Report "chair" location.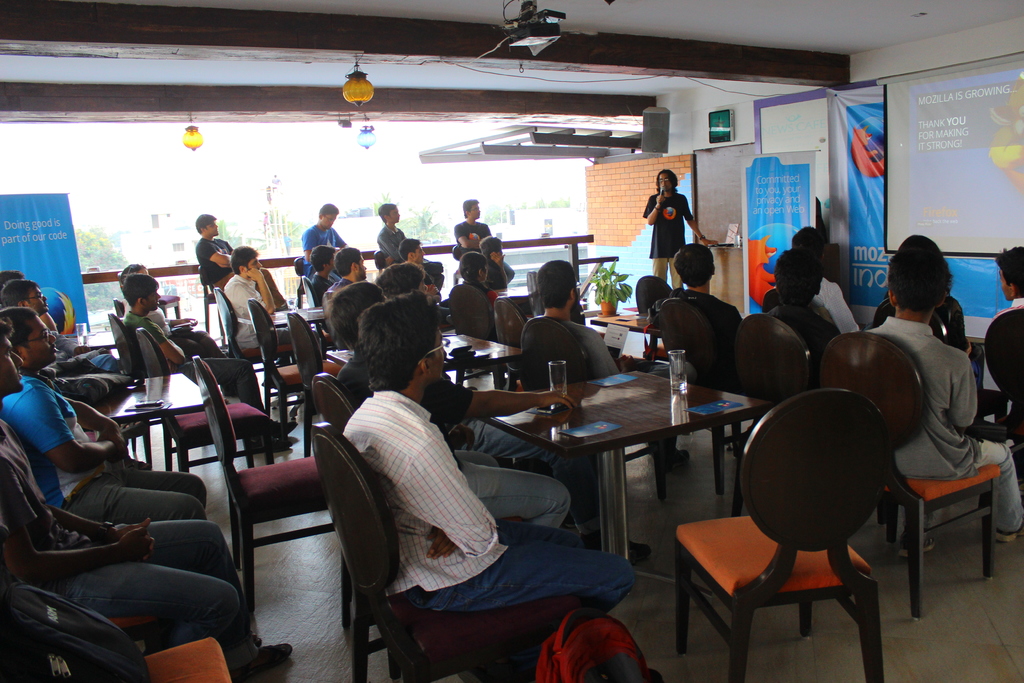
Report: bbox=[314, 370, 535, 682].
